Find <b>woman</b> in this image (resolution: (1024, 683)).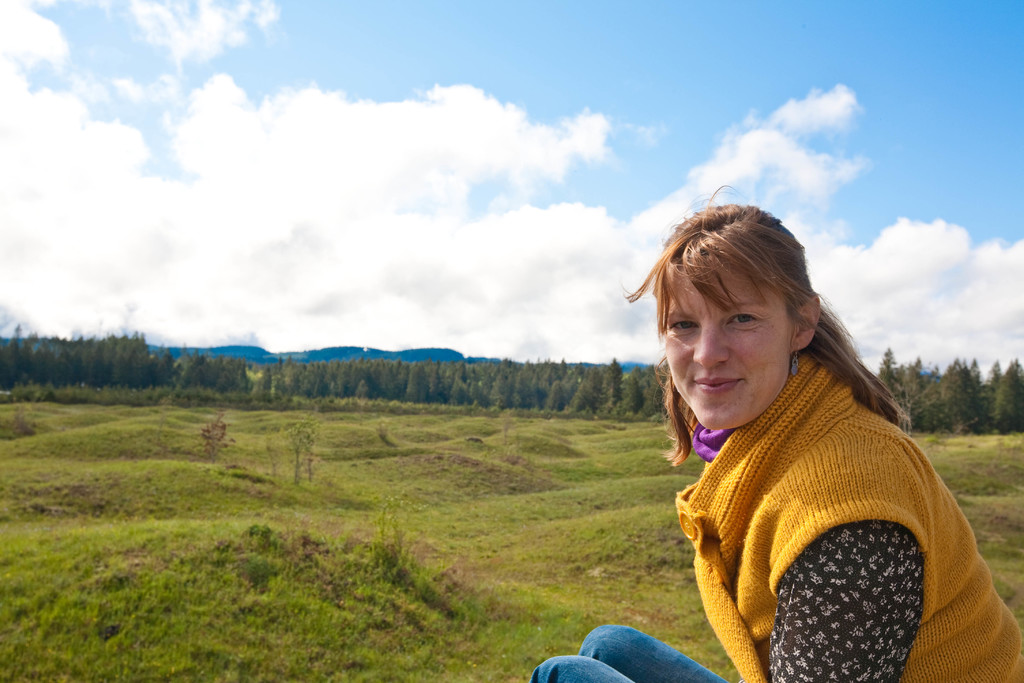
locate(611, 200, 997, 682).
